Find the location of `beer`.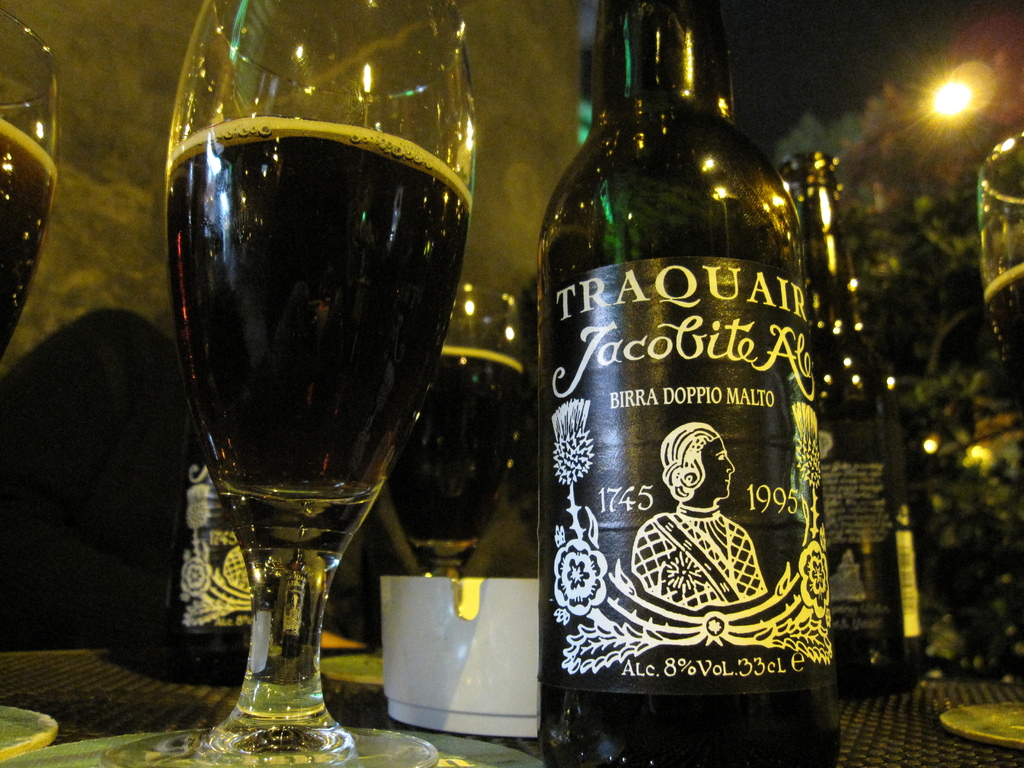
Location: (0,124,58,355).
